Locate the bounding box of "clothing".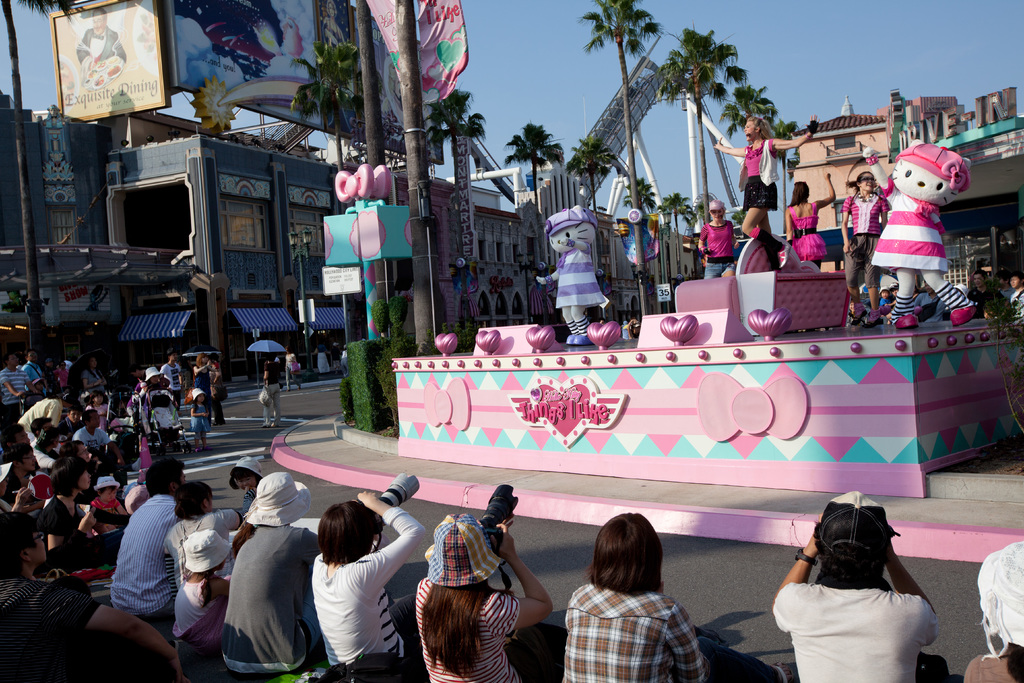
Bounding box: detection(261, 362, 277, 427).
